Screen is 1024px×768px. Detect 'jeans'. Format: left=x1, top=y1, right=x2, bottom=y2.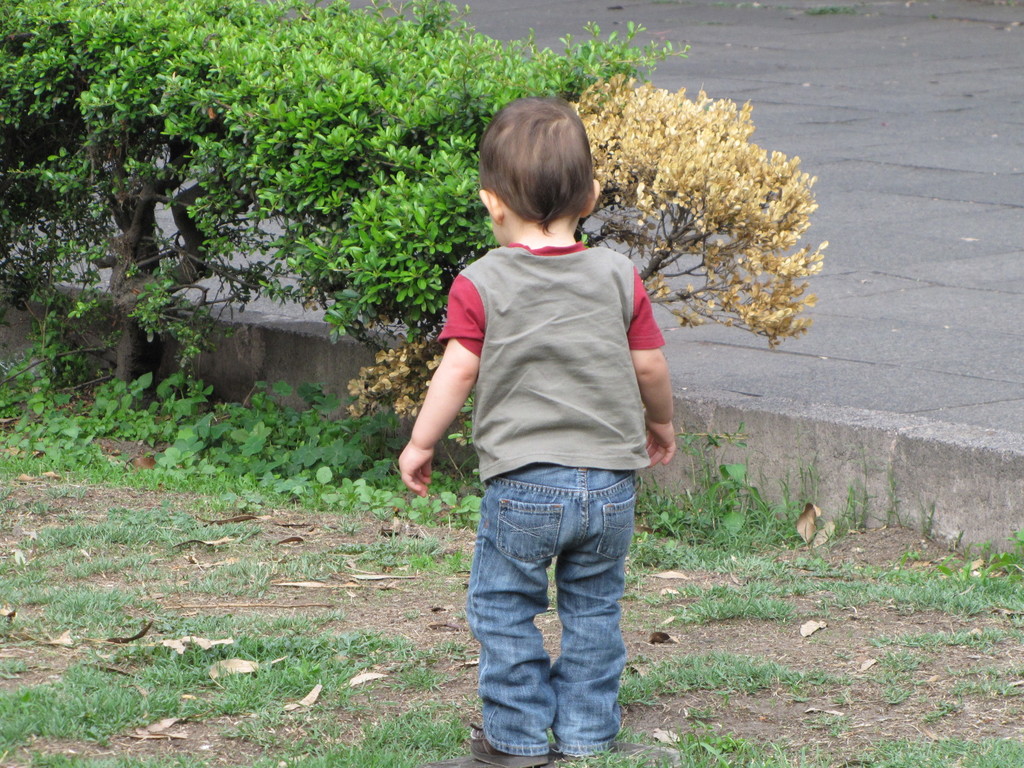
left=459, top=460, right=639, bottom=767.
